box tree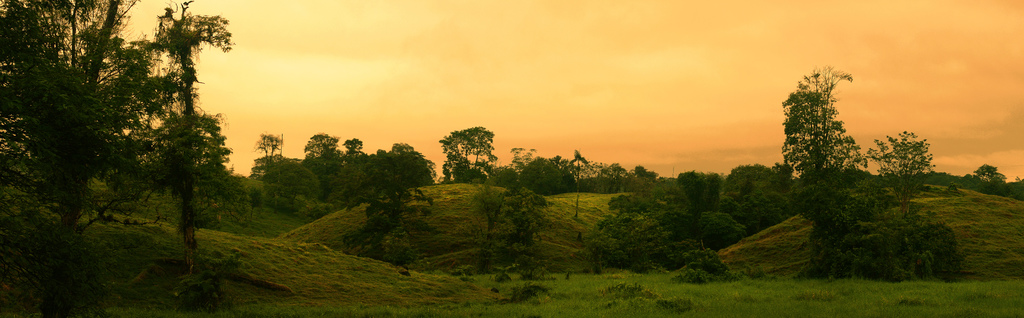
(780,58,869,197)
